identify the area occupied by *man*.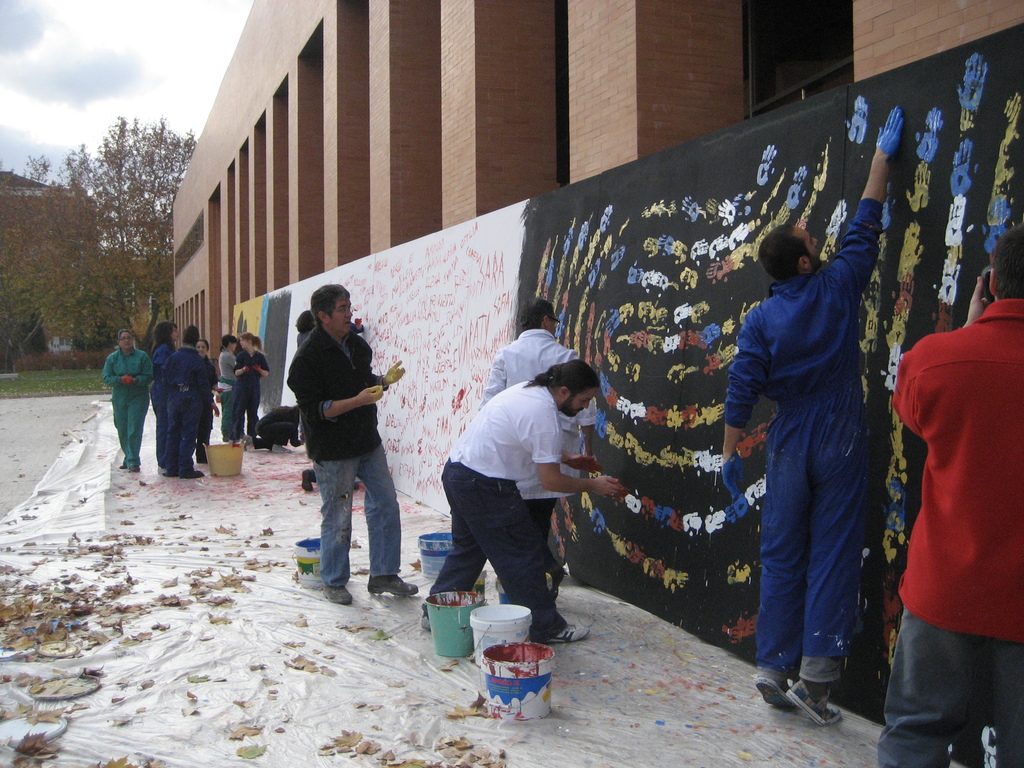
Area: 283, 278, 419, 605.
